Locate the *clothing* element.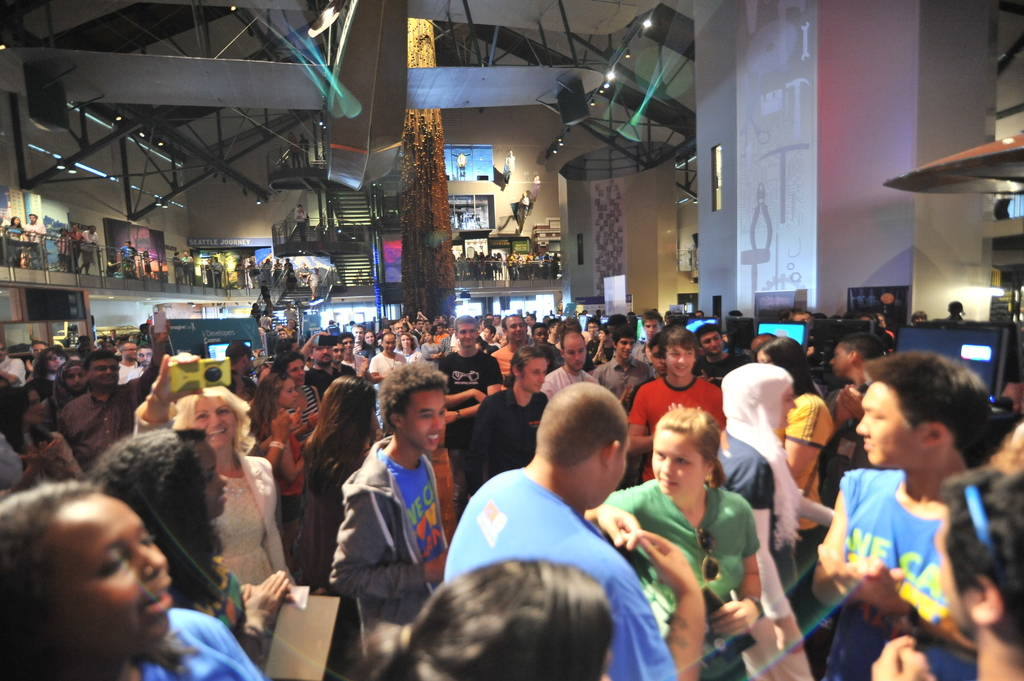
Element bbox: <region>786, 388, 852, 520</region>.
